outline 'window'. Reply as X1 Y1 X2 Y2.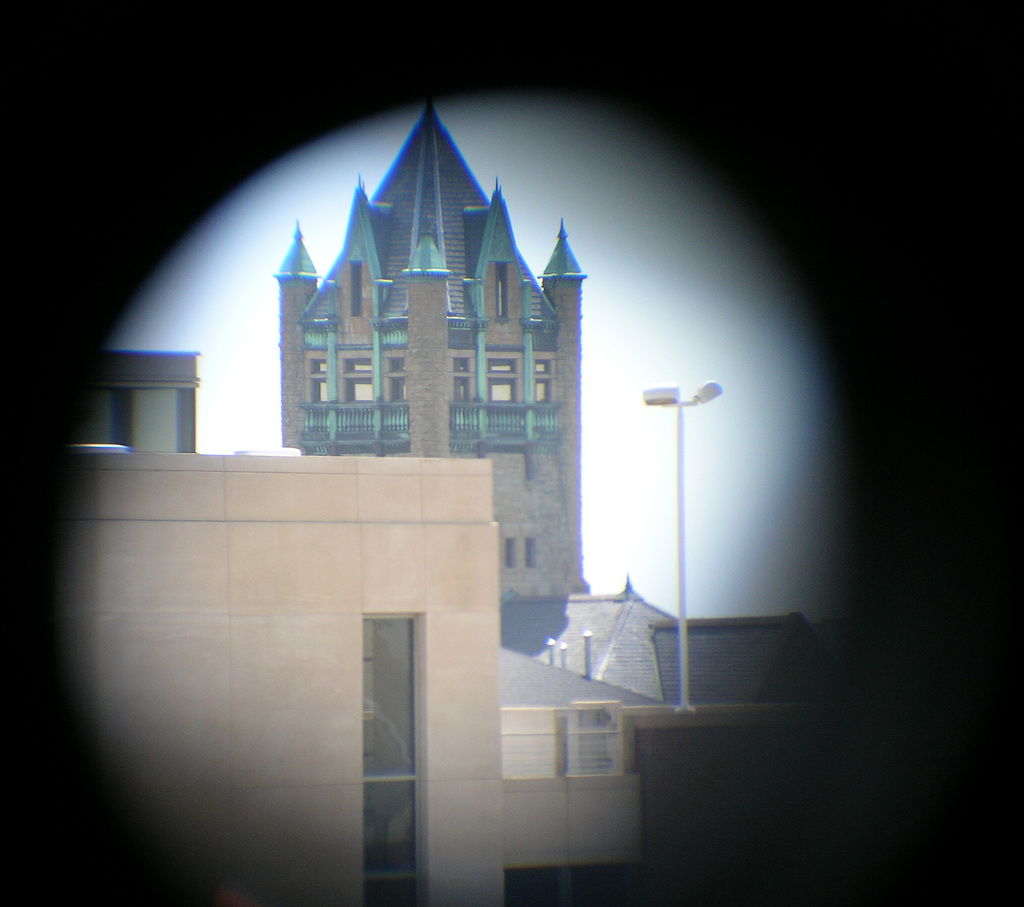
531 359 548 399.
